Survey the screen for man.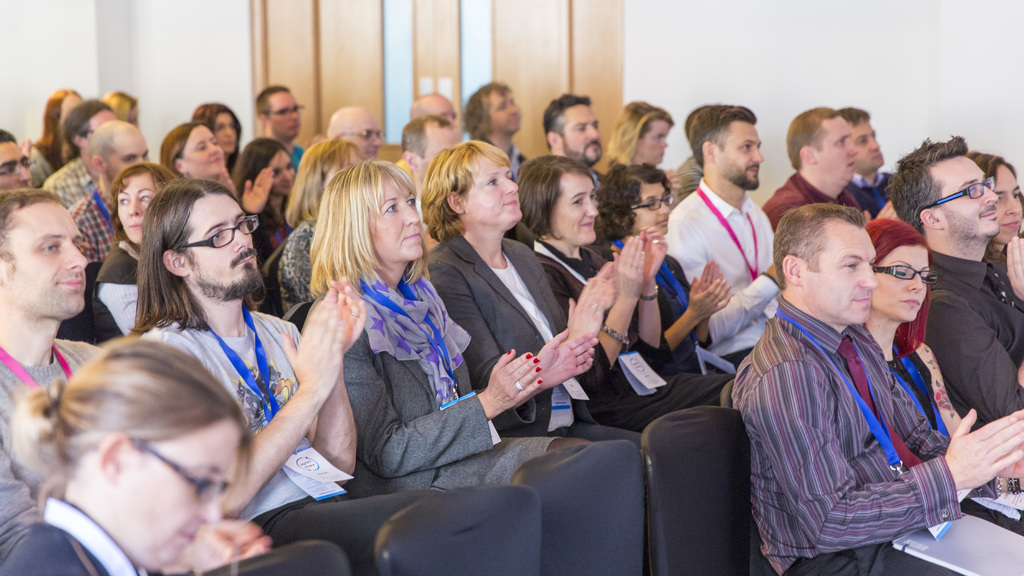
Survey found: <bbox>125, 177, 436, 566</bbox>.
